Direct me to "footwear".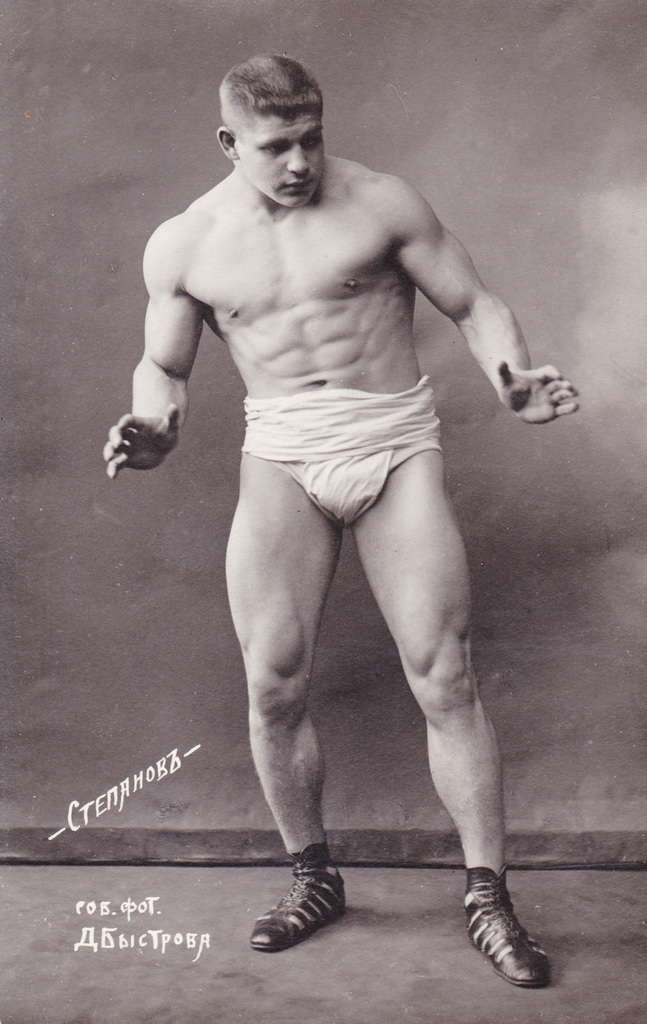
Direction: 470/881/556/990.
